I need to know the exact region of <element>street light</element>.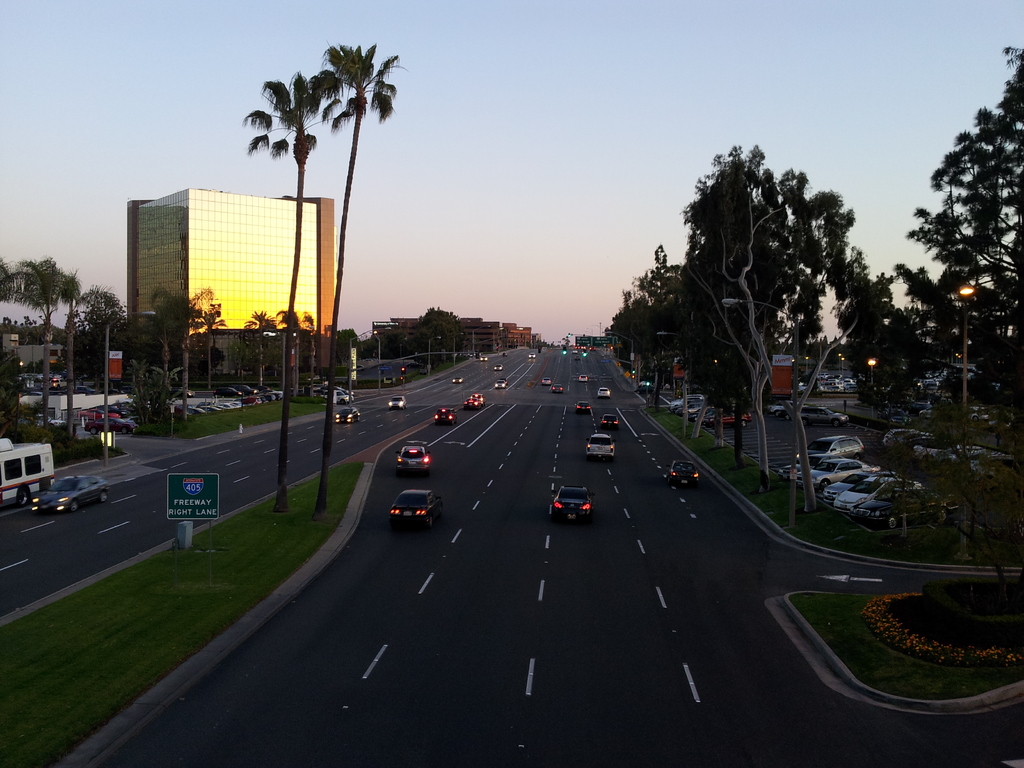
Region: 449 333 463 373.
